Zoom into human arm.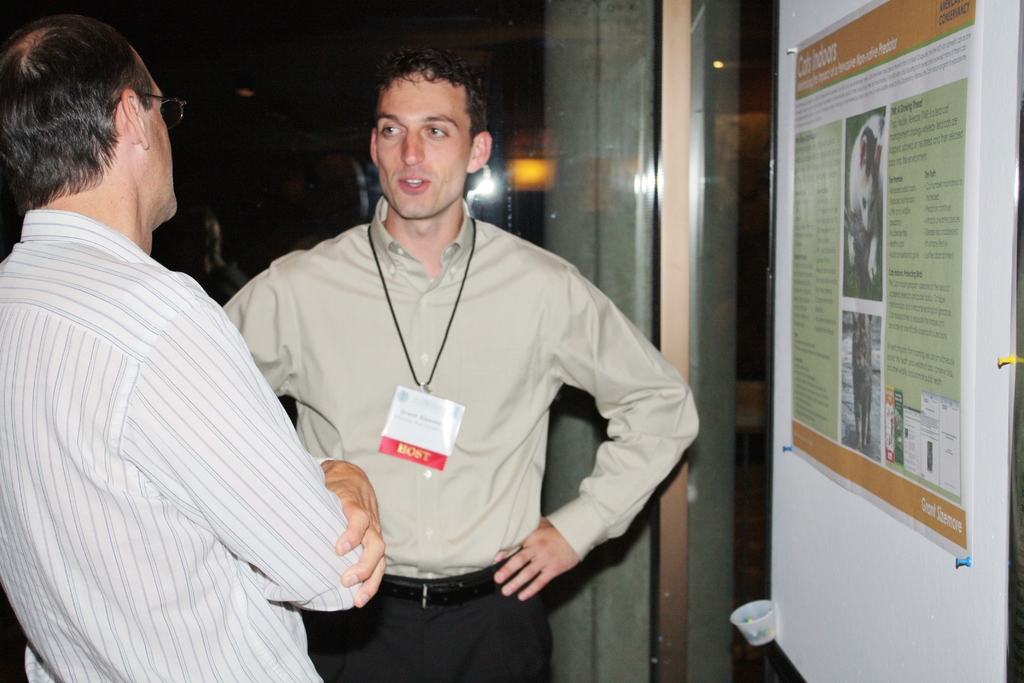
Zoom target: rect(516, 327, 634, 599).
